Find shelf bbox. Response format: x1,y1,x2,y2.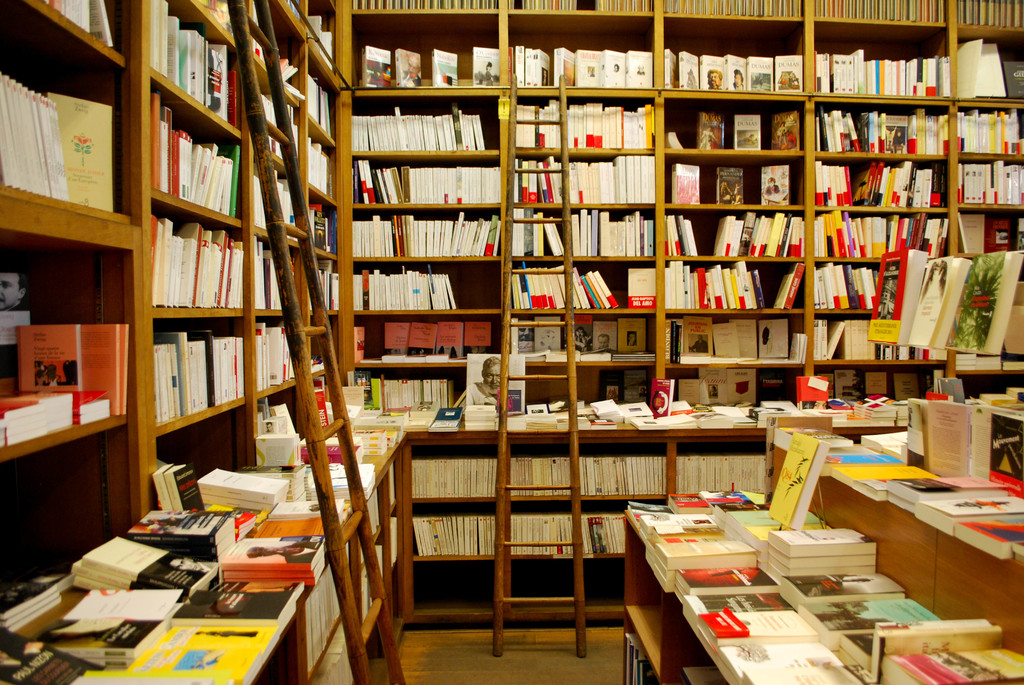
250,222,310,315.
